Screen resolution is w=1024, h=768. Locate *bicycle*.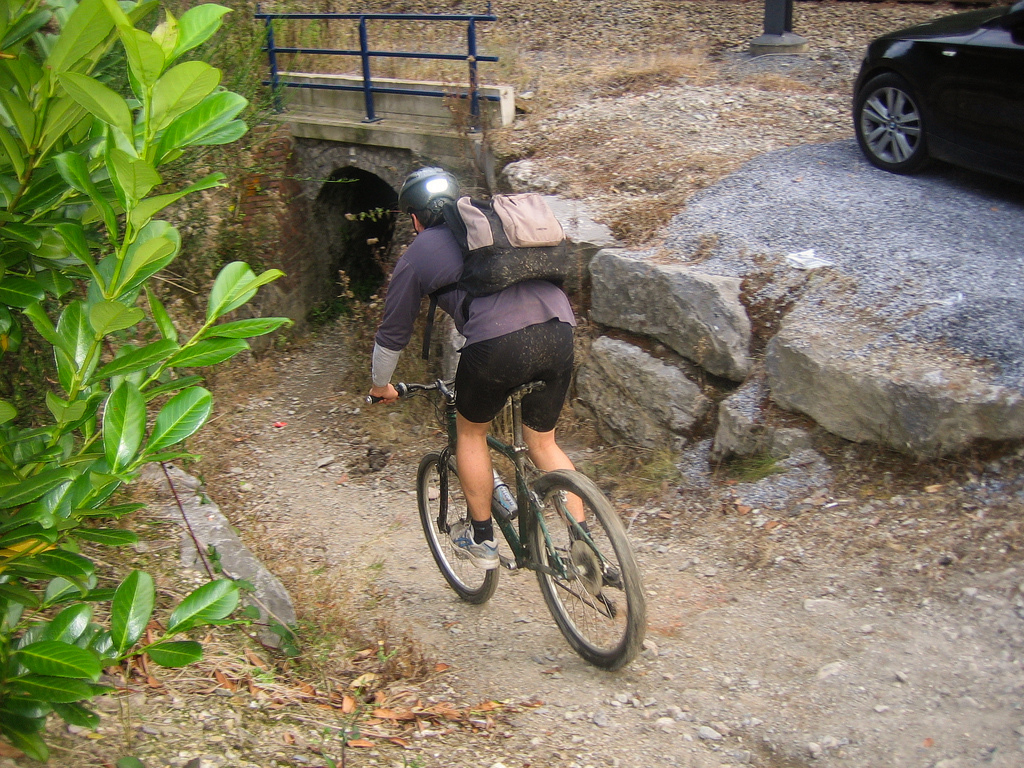
[x1=397, y1=371, x2=646, y2=660].
